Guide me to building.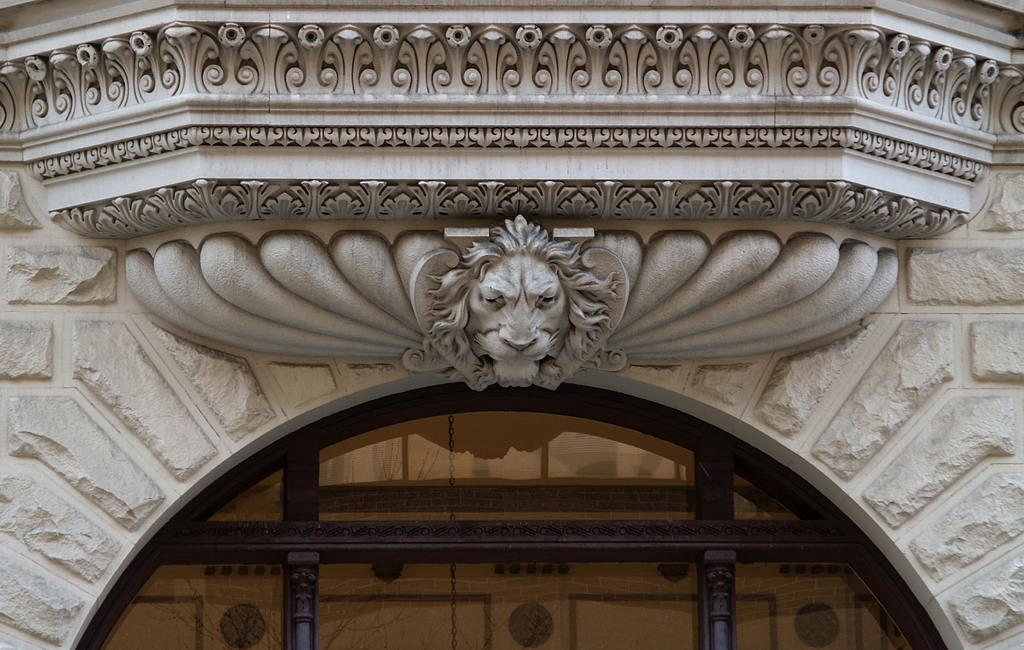
Guidance: region(0, 0, 1023, 649).
